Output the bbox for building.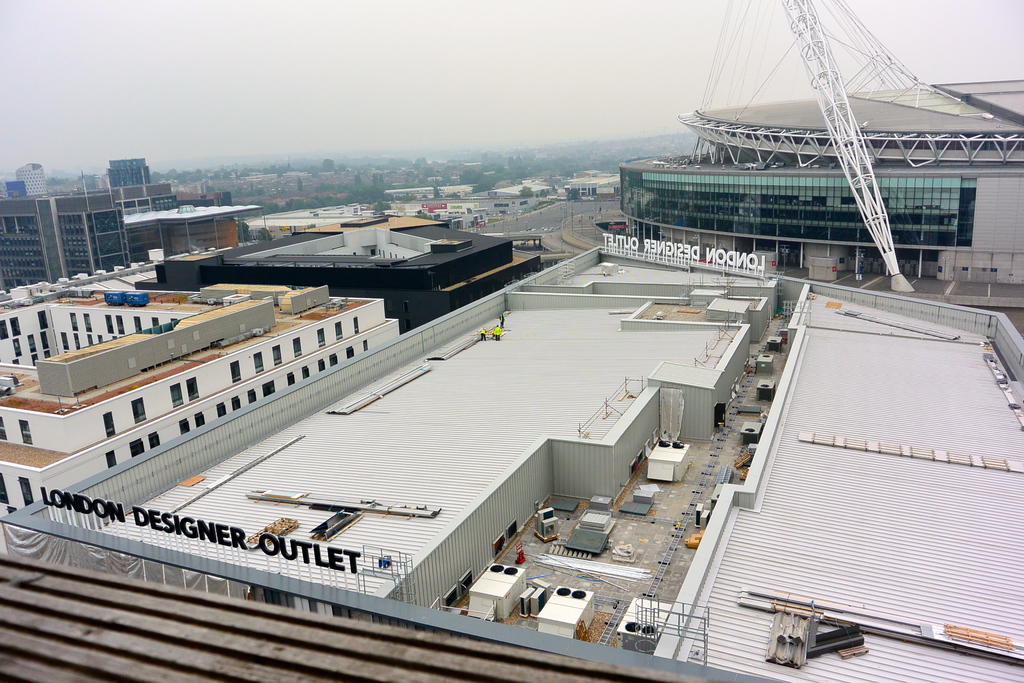
rect(13, 160, 47, 189).
